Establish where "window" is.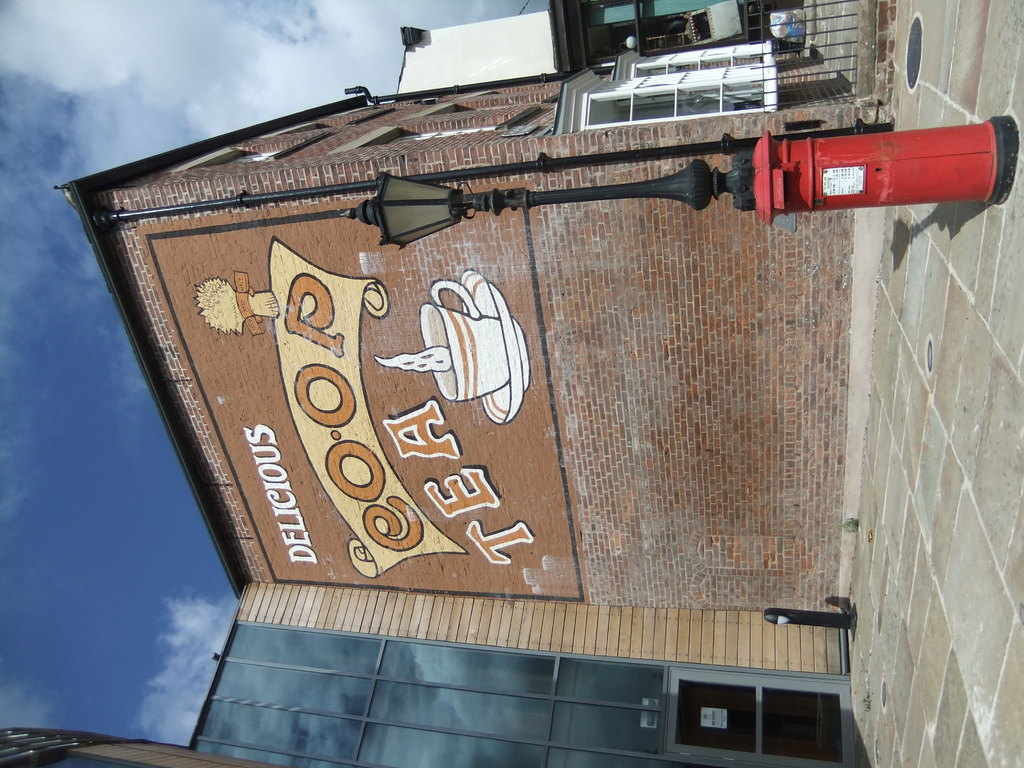
Established at bbox(611, 39, 772, 79).
